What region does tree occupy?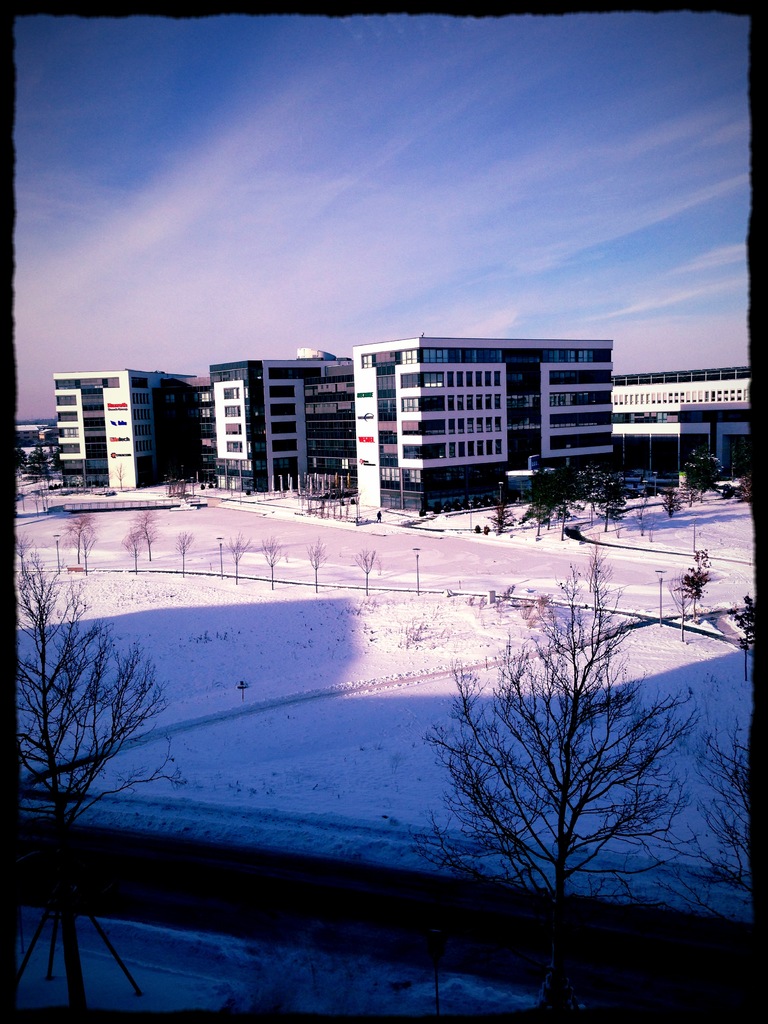
pyautogui.locateOnScreen(416, 531, 695, 1018).
